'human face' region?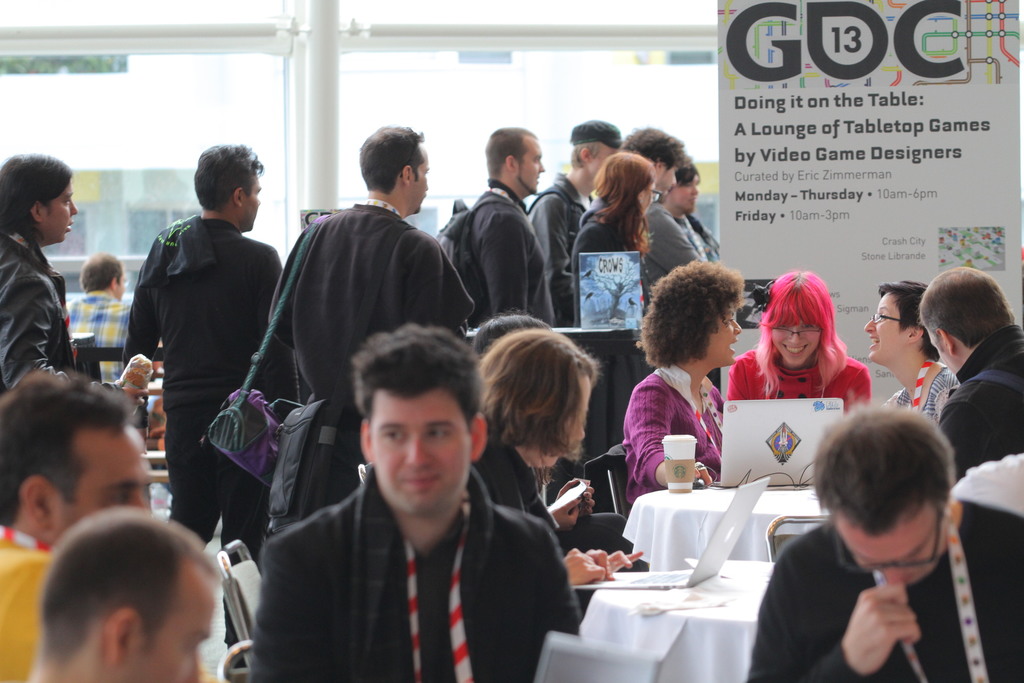
box=[241, 175, 259, 233]
